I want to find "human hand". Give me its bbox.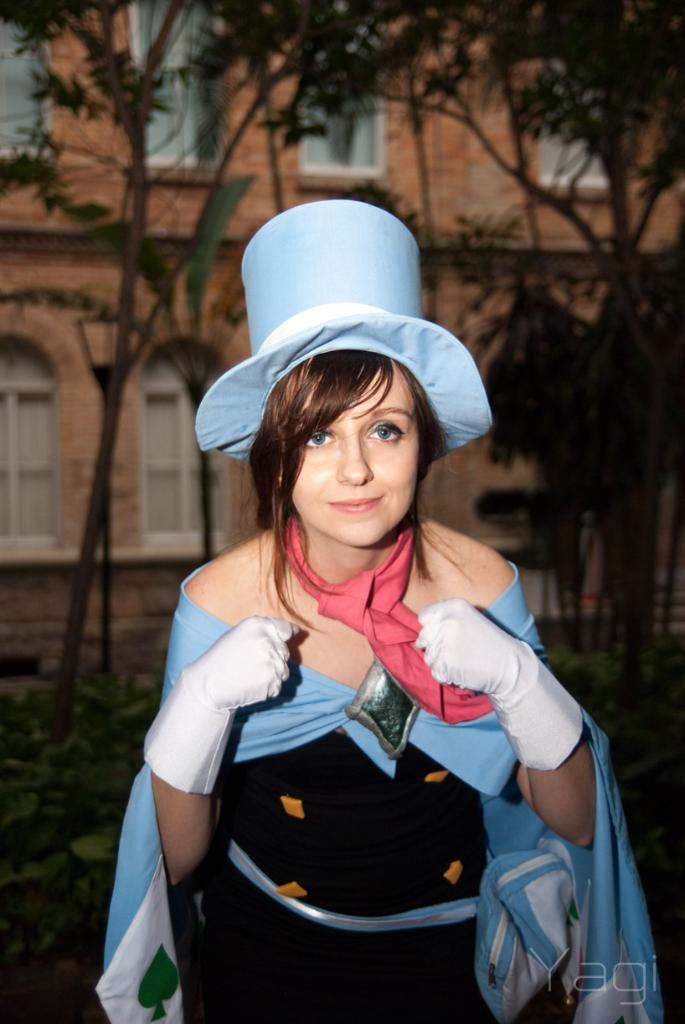
[x1=409, y1=595, x2=523, y2=691].
